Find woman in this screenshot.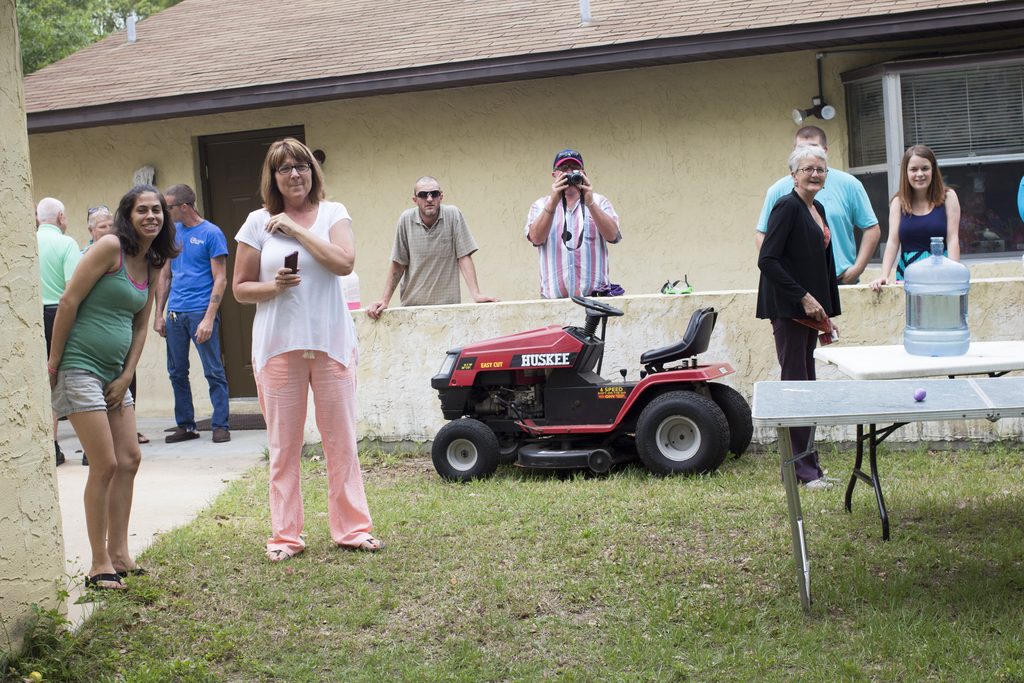
The bounding box for woman is {"x1": 749, "y1": 143, "x2": 847, "y2": 491}.
